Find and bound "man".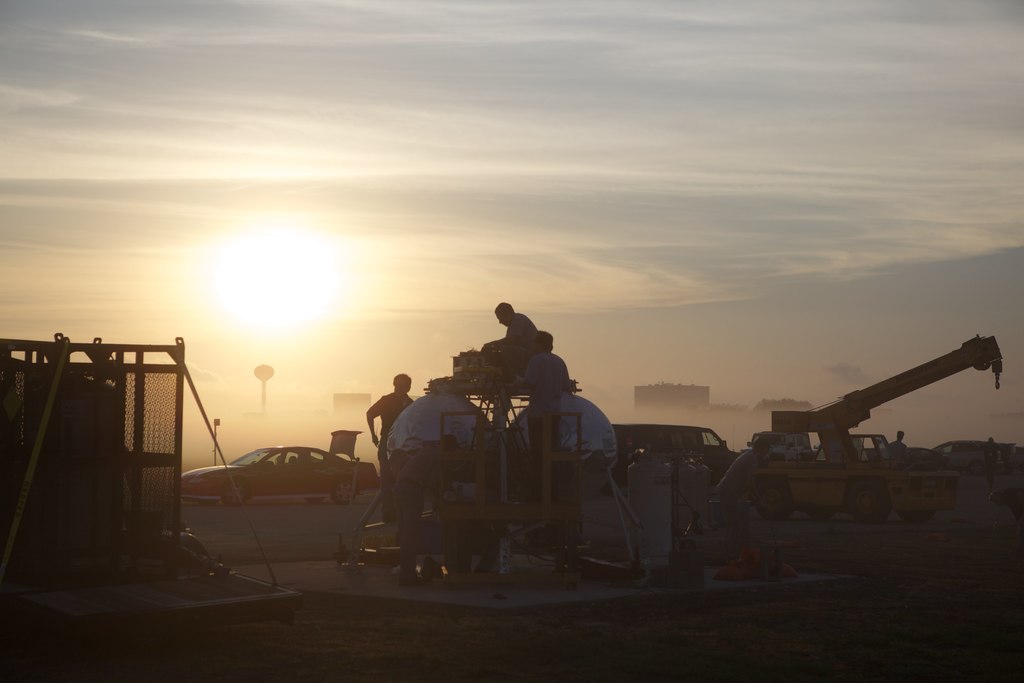
Bound: rect(515, 331, 566, 457).
